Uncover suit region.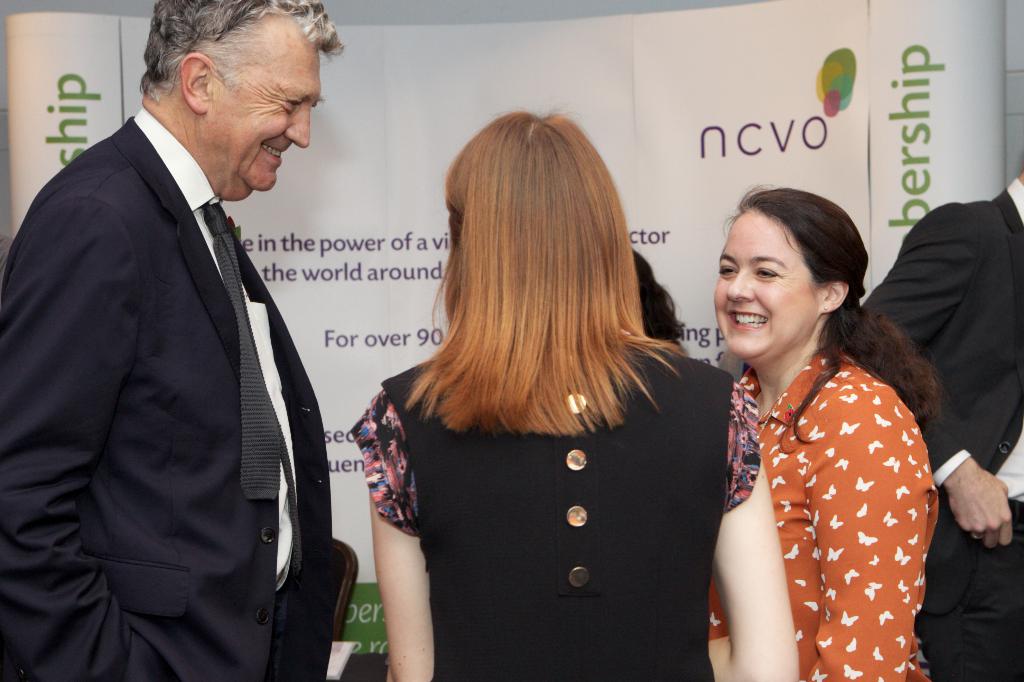
Uncovered: BBox(12, 5, 350, 680).
